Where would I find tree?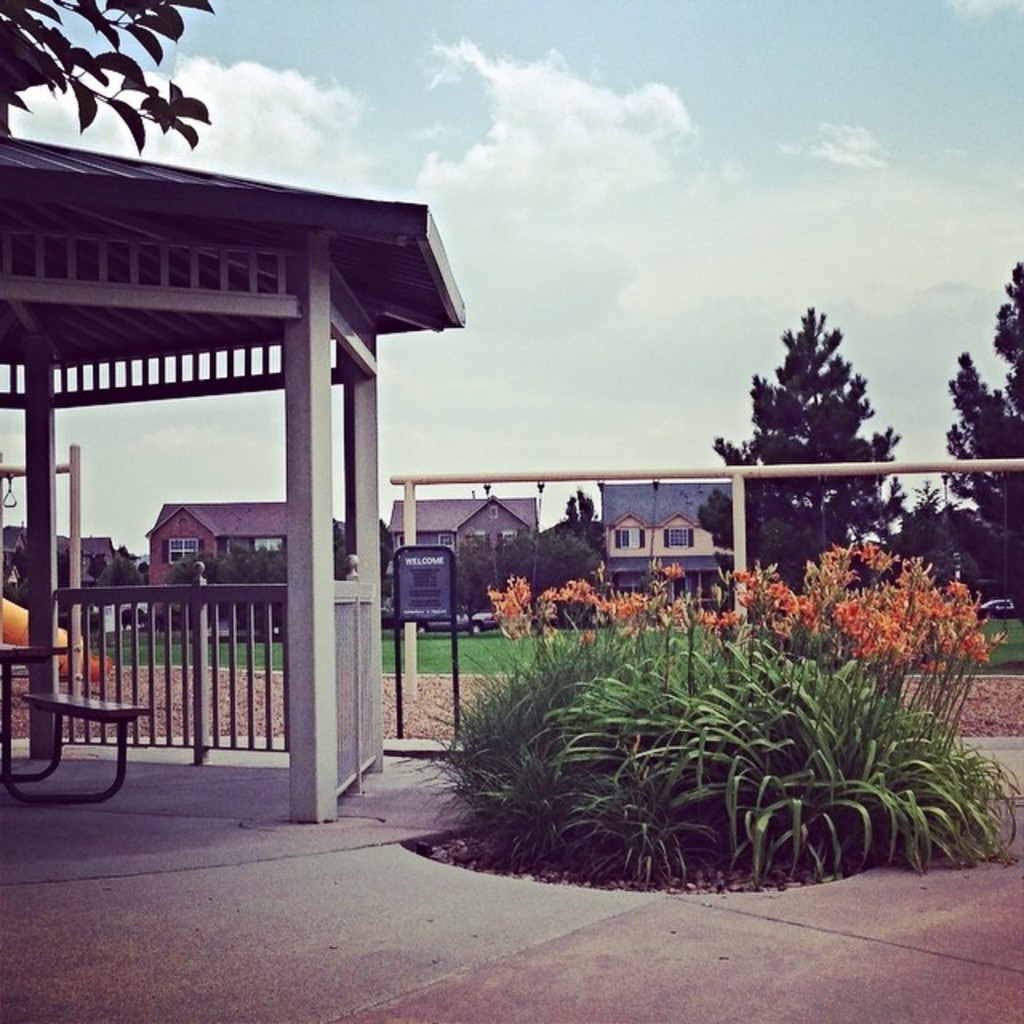
At {"x1": 0, "y1": 0, "x2": 208, "y2": 168}.
